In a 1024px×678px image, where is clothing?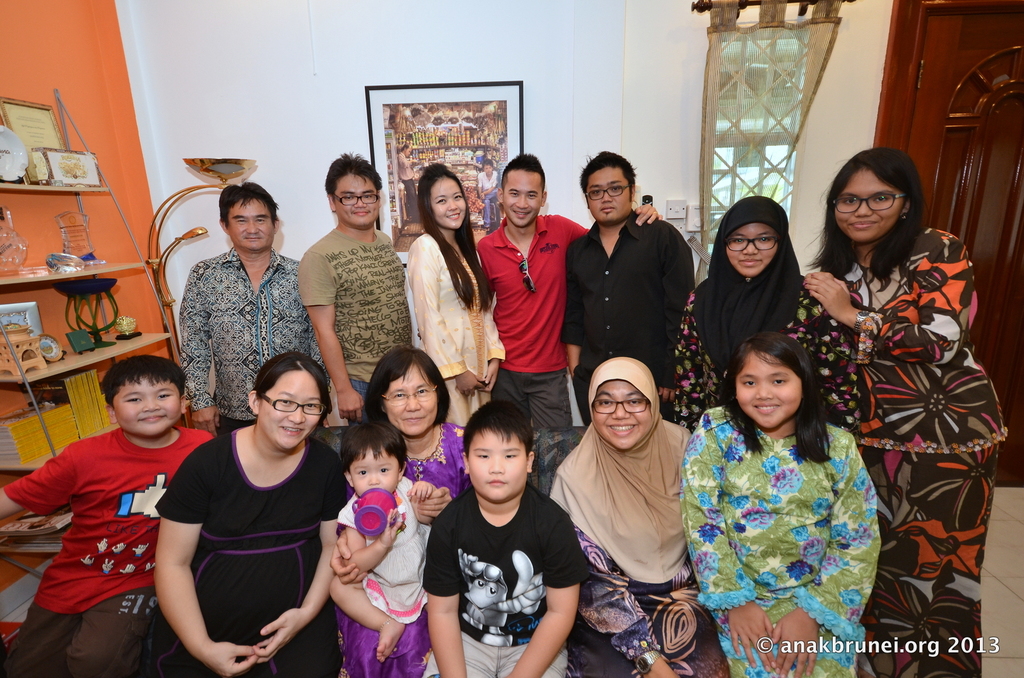
box=[543, 414, 693, 677].
